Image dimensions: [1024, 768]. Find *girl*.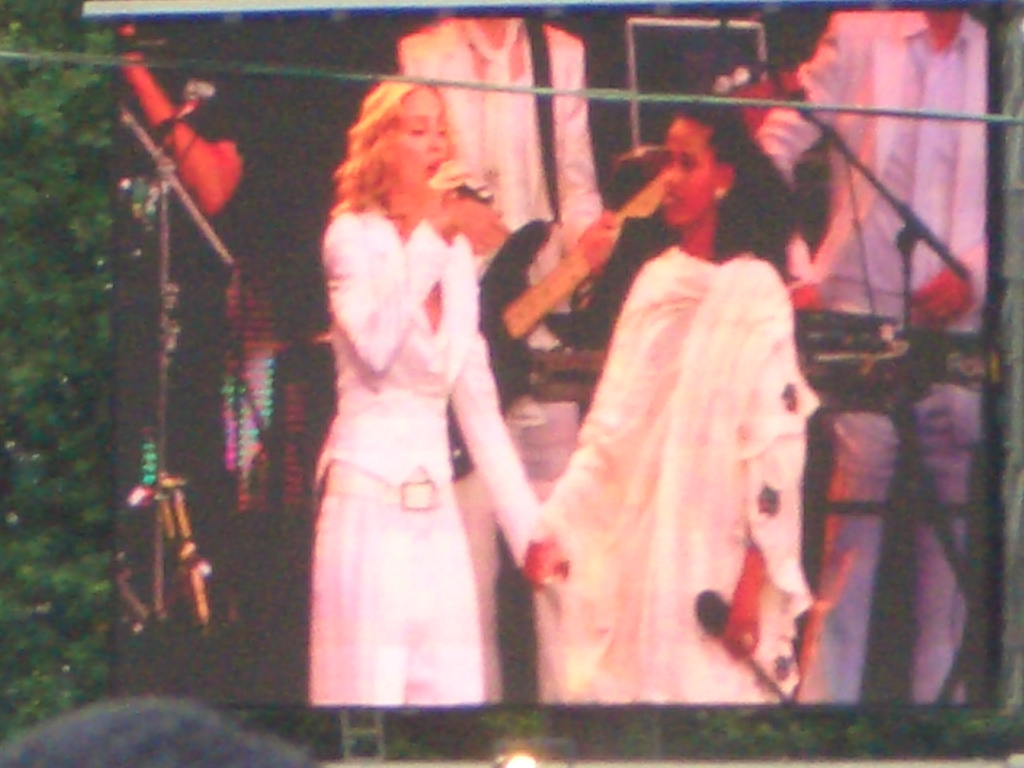
[x1=538, y1=104, x2=824, y2=703].
